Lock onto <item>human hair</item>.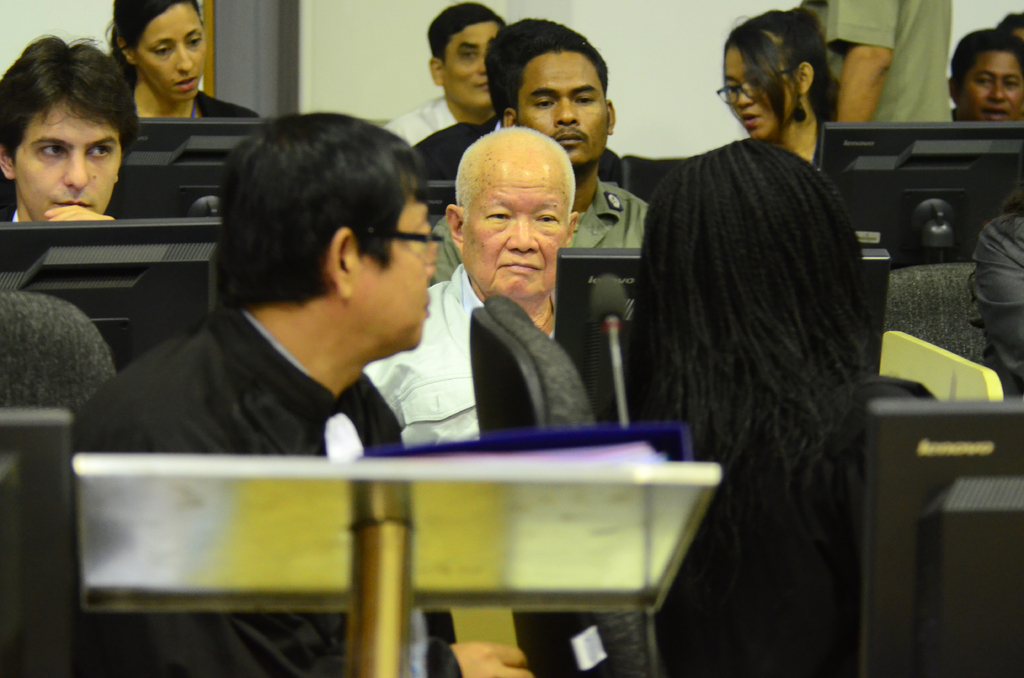
Locked: 502, 34, 606, 113.
